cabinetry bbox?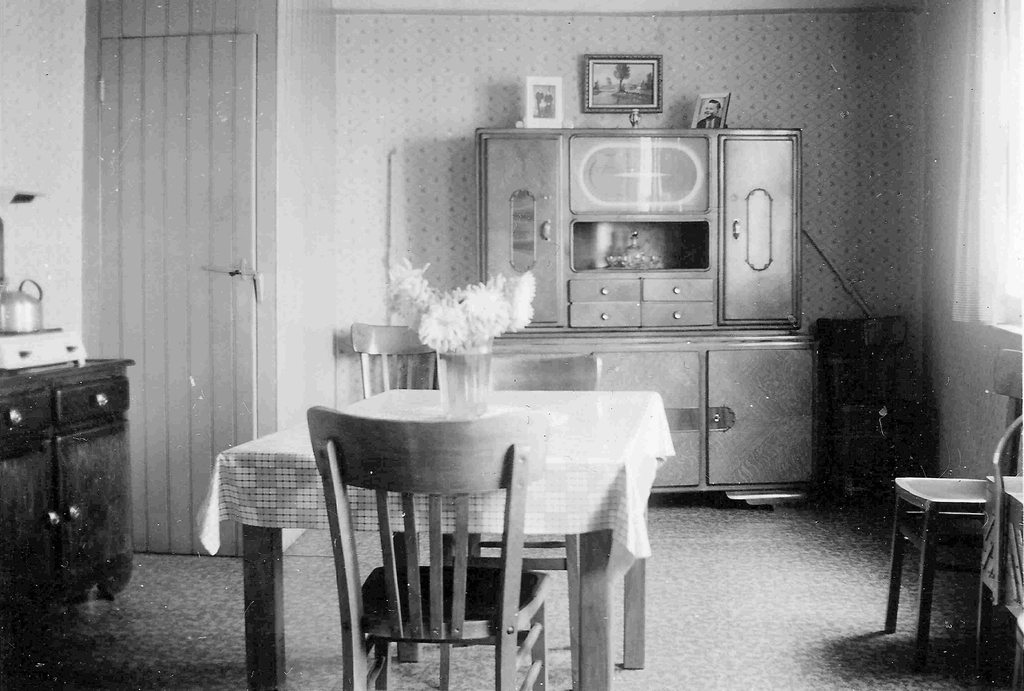
l=425, t=122, r=800, b=492
